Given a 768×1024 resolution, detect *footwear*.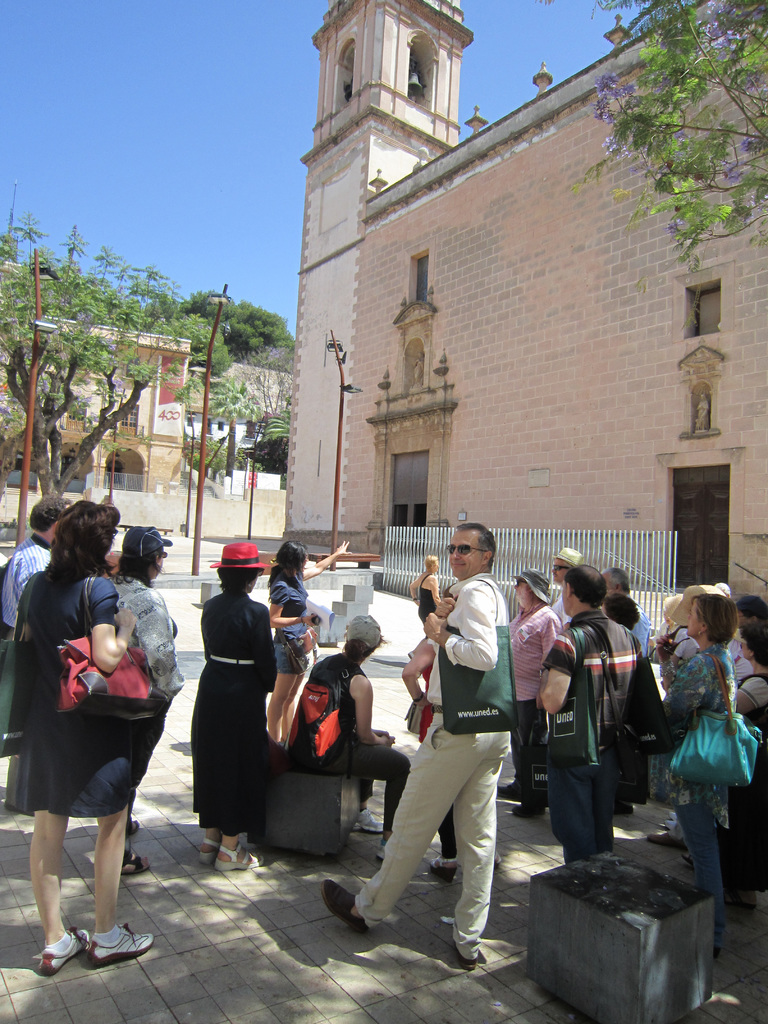
box(217, 840, 264, 875).
